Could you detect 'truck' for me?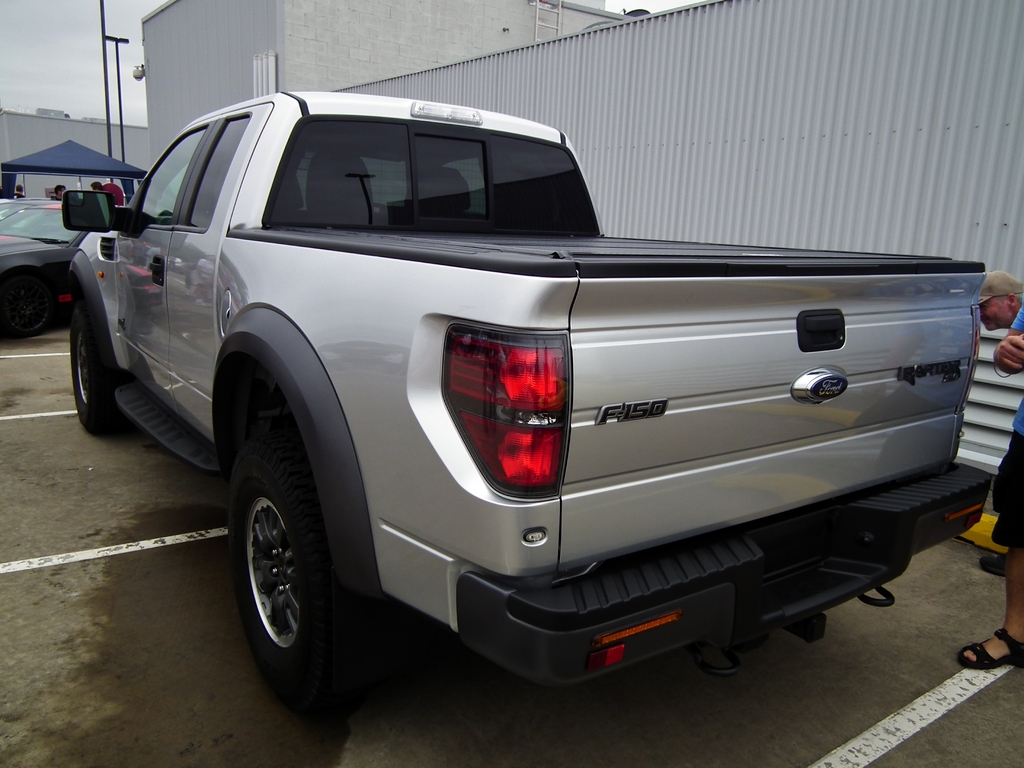
Detection result: (36, 105, 995, 728).
